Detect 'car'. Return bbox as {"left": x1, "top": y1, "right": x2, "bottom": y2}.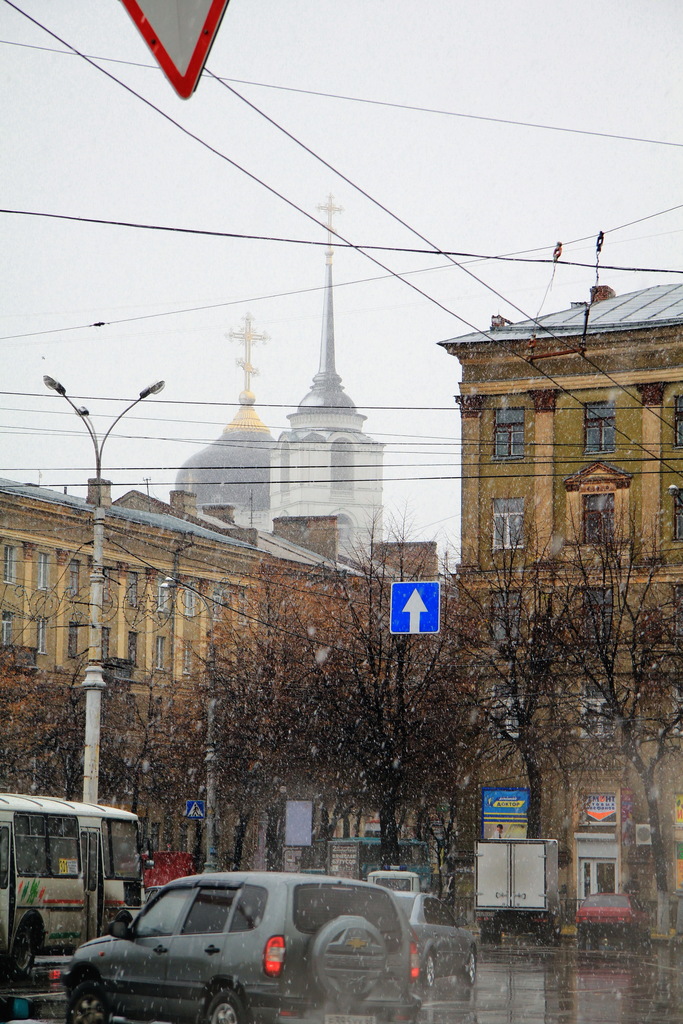
{"left": 37, "top": 868, "right": 470, "bottom": 1019}.
